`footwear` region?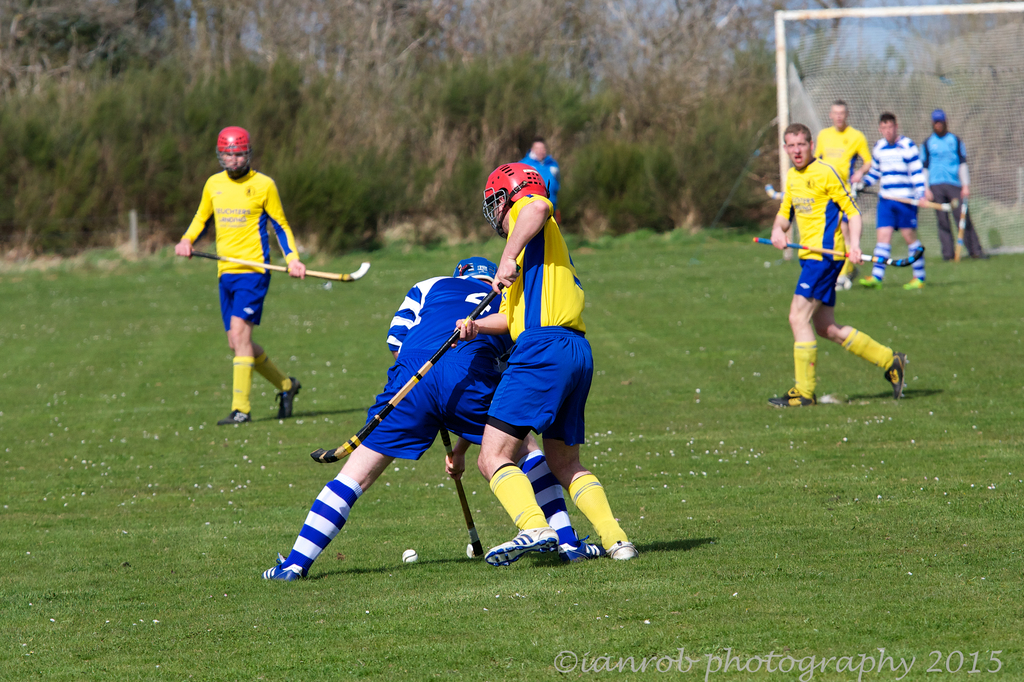
(486,528,555,564)
